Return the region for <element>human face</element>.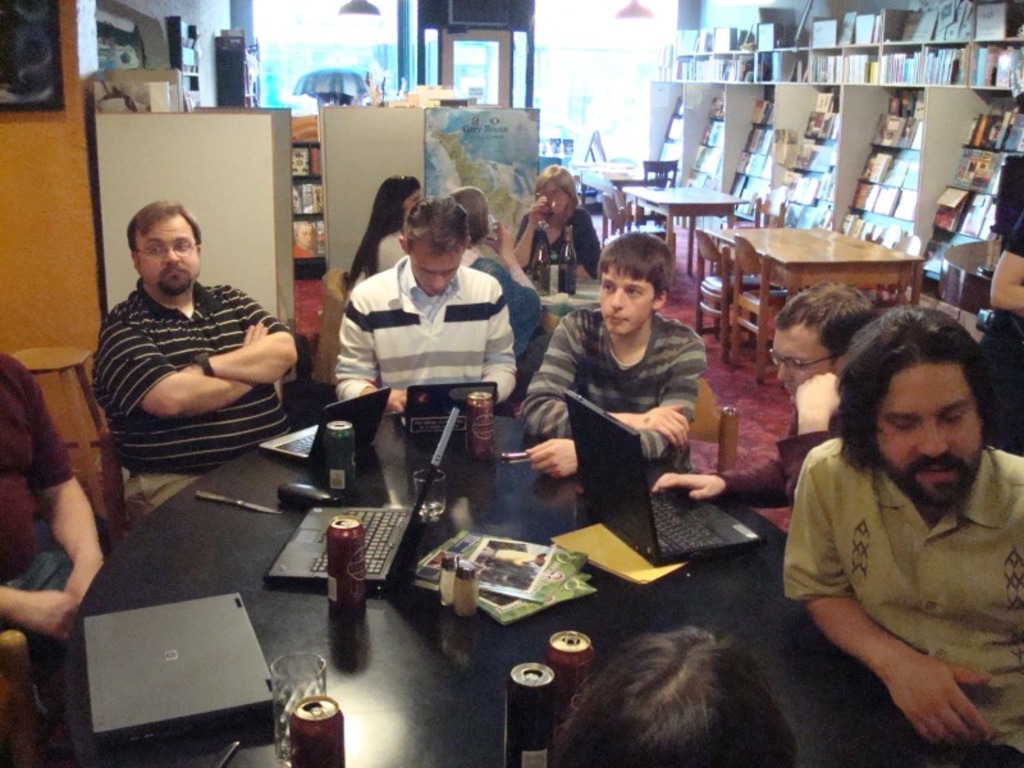
x1=864, y1=357, x2=987, y2=502.
